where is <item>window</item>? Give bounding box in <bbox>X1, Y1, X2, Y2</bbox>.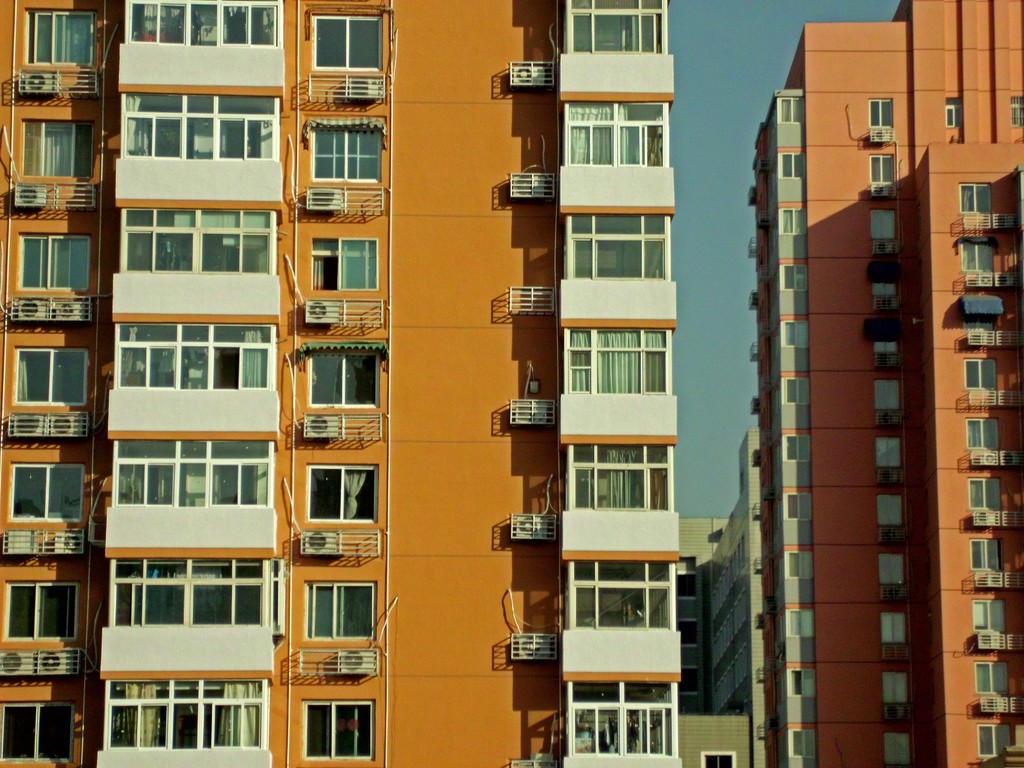
<bbox>961, 314, 997, 338</bbox>.
